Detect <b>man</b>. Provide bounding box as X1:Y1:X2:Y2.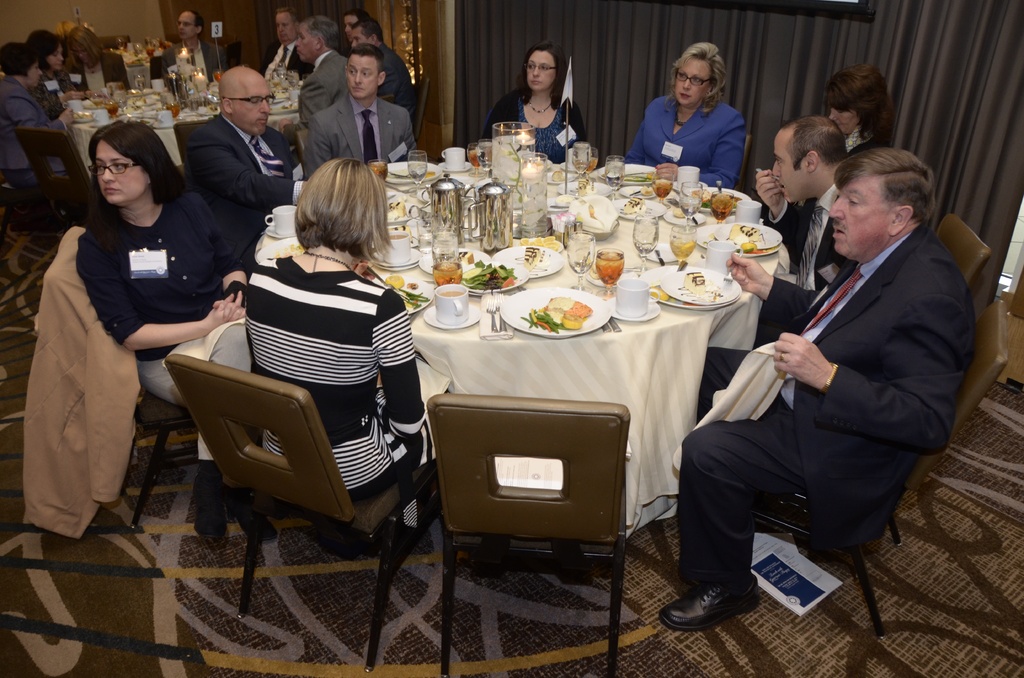
691:125:974:613.
